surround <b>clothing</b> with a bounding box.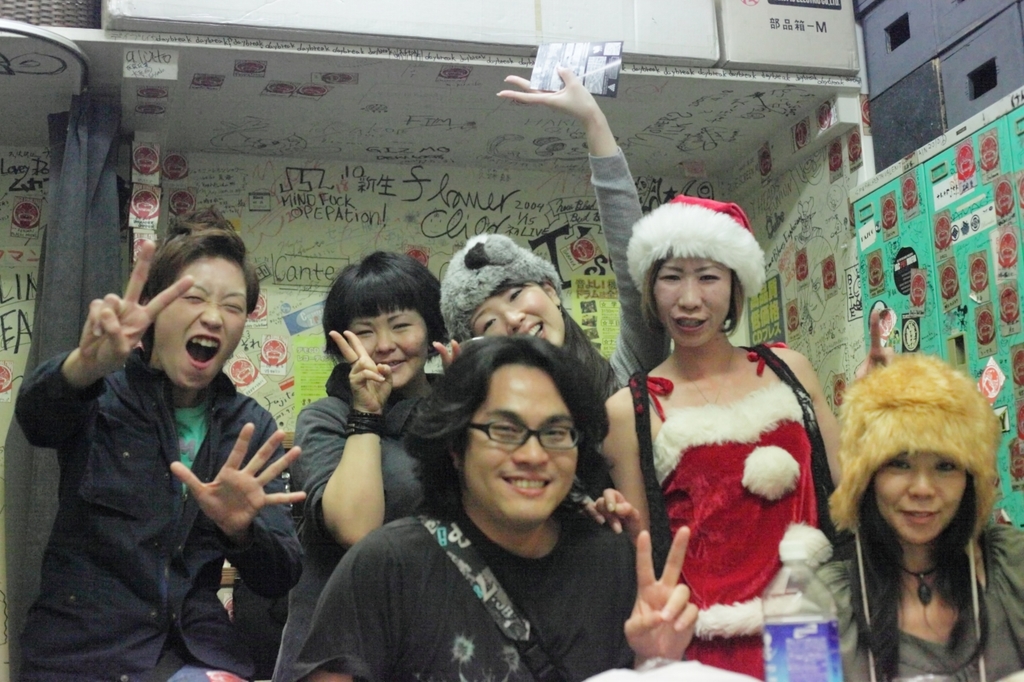
<bbox>17, 351, 302, 681</bbox>.
